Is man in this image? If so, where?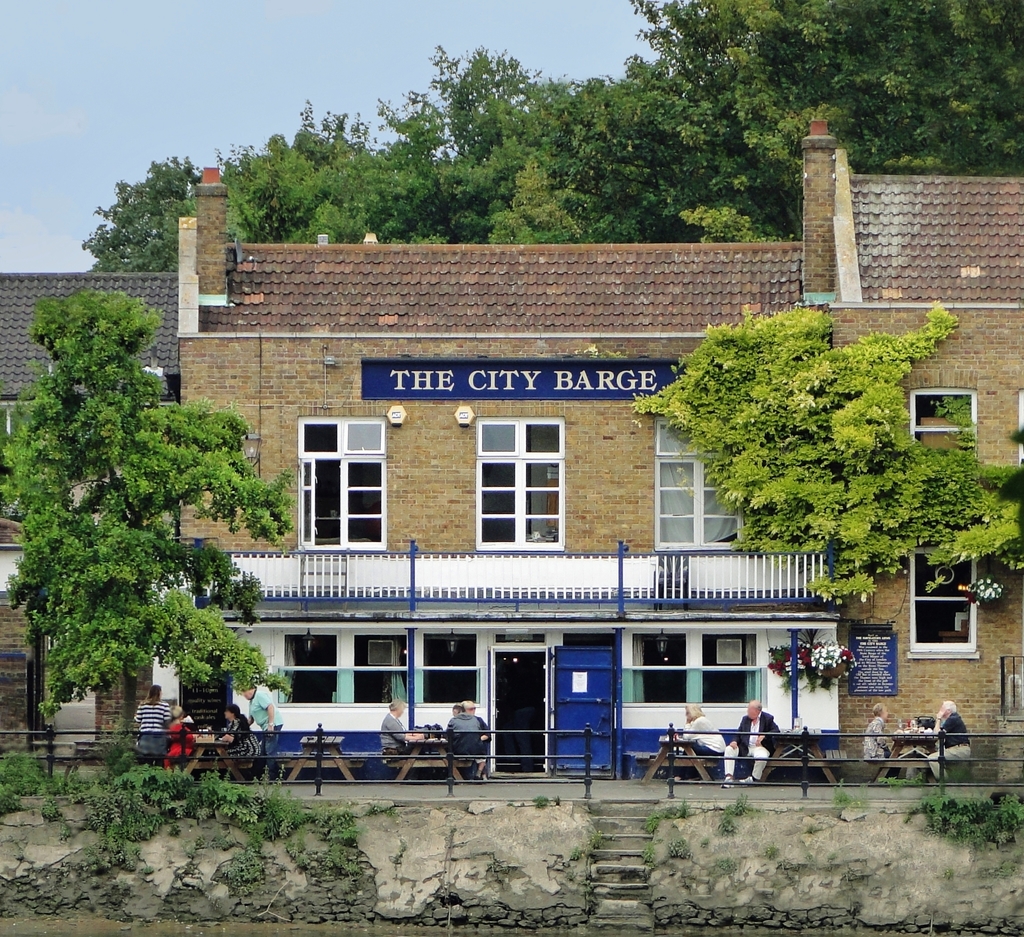
Yes, at [449,694,494,787].
